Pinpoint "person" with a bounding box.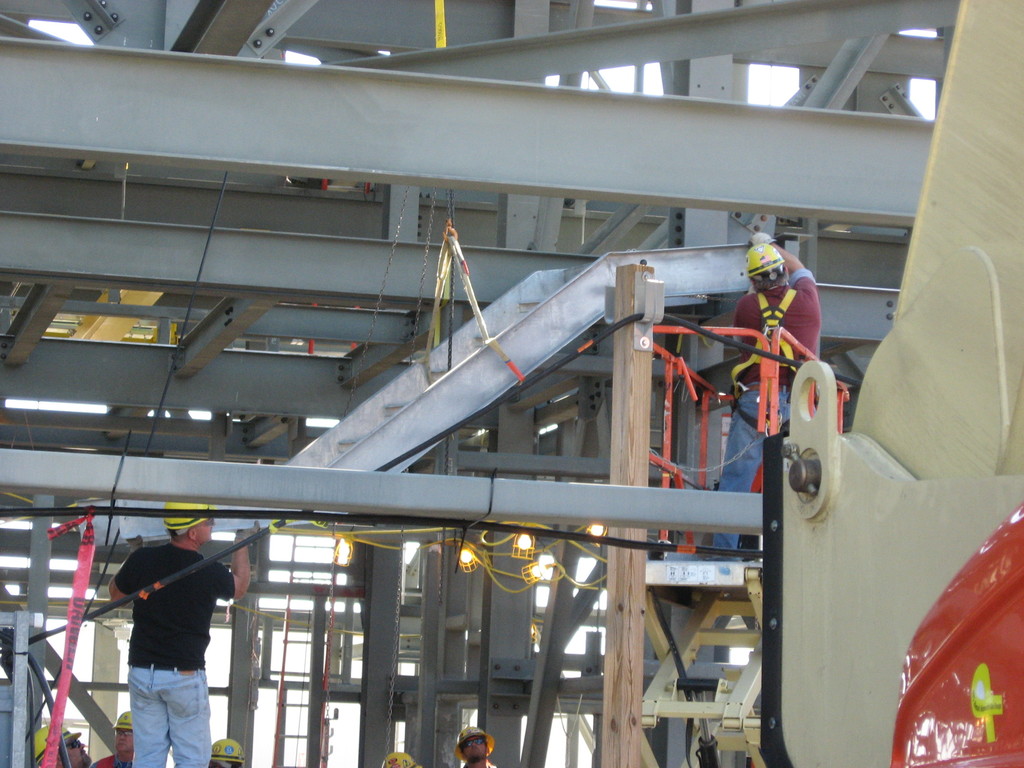
detection(92, 706, 143, 767).
